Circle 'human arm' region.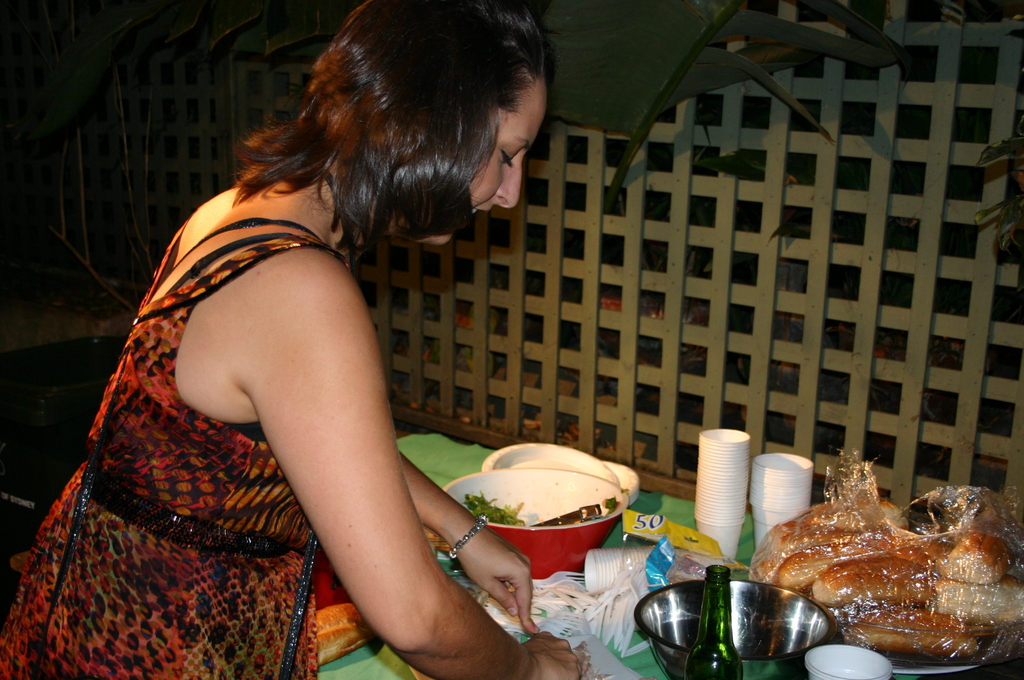
Region: 232/312/529/659.
